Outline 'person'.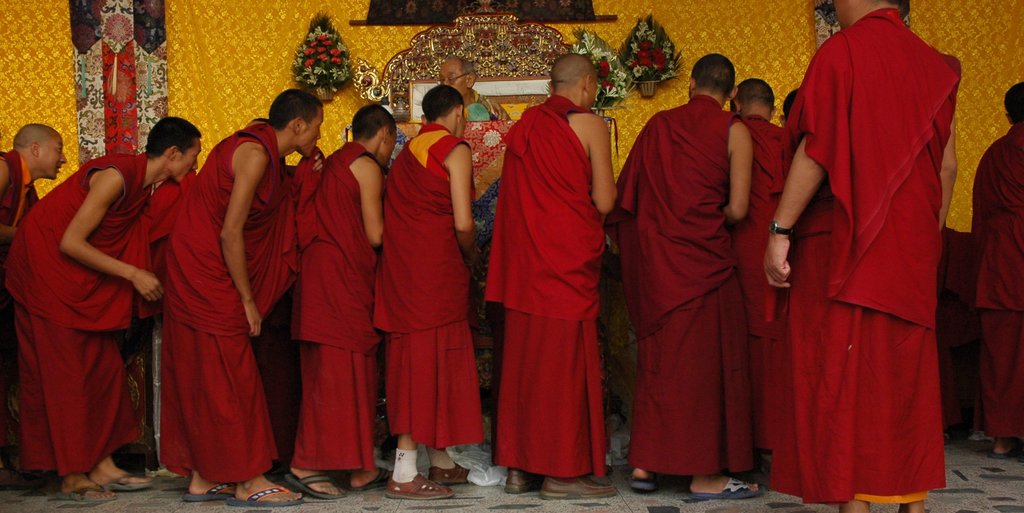
Outline: bbox=[619, 52, 765, 501].
